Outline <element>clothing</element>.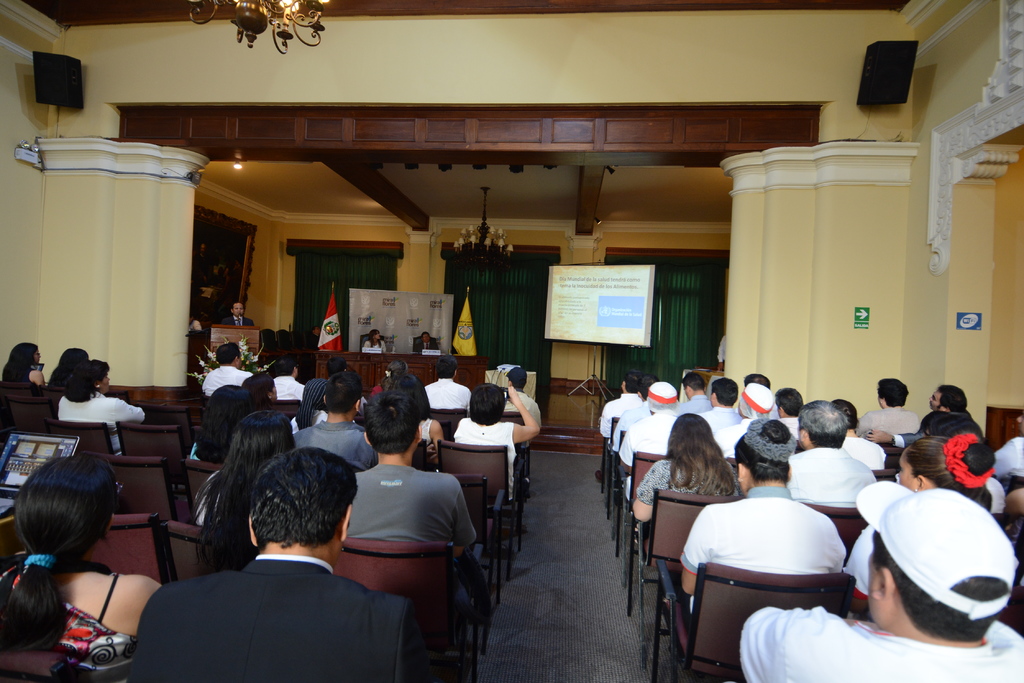
Outline: bbox=(861, 402, 930, 442).
